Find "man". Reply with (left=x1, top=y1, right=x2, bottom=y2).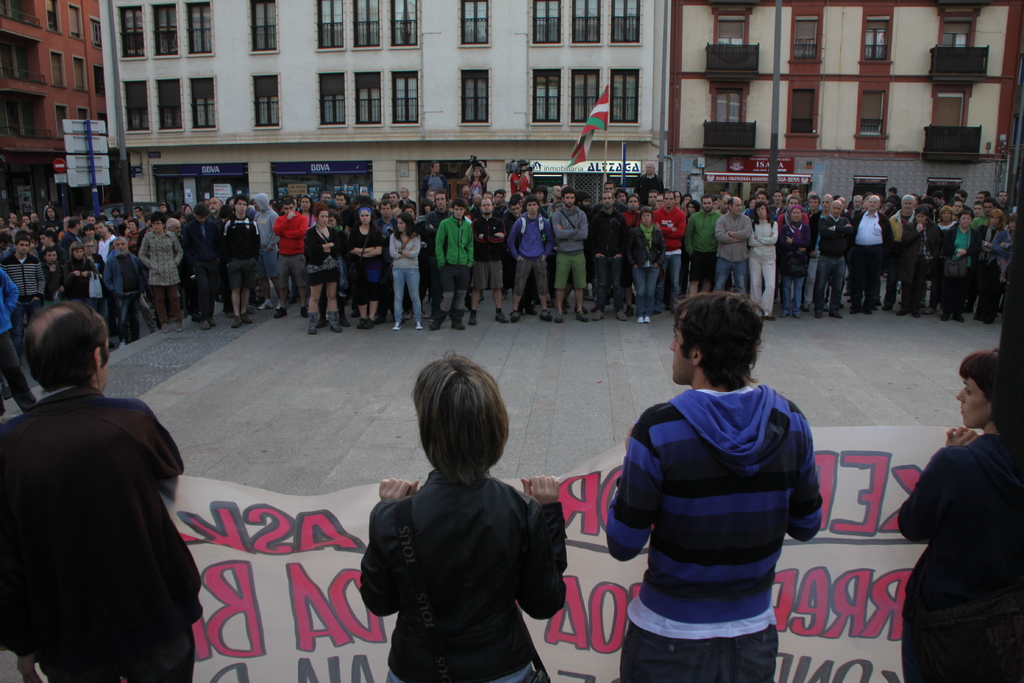
(left=376, top=201, right=403, bottom=324).
